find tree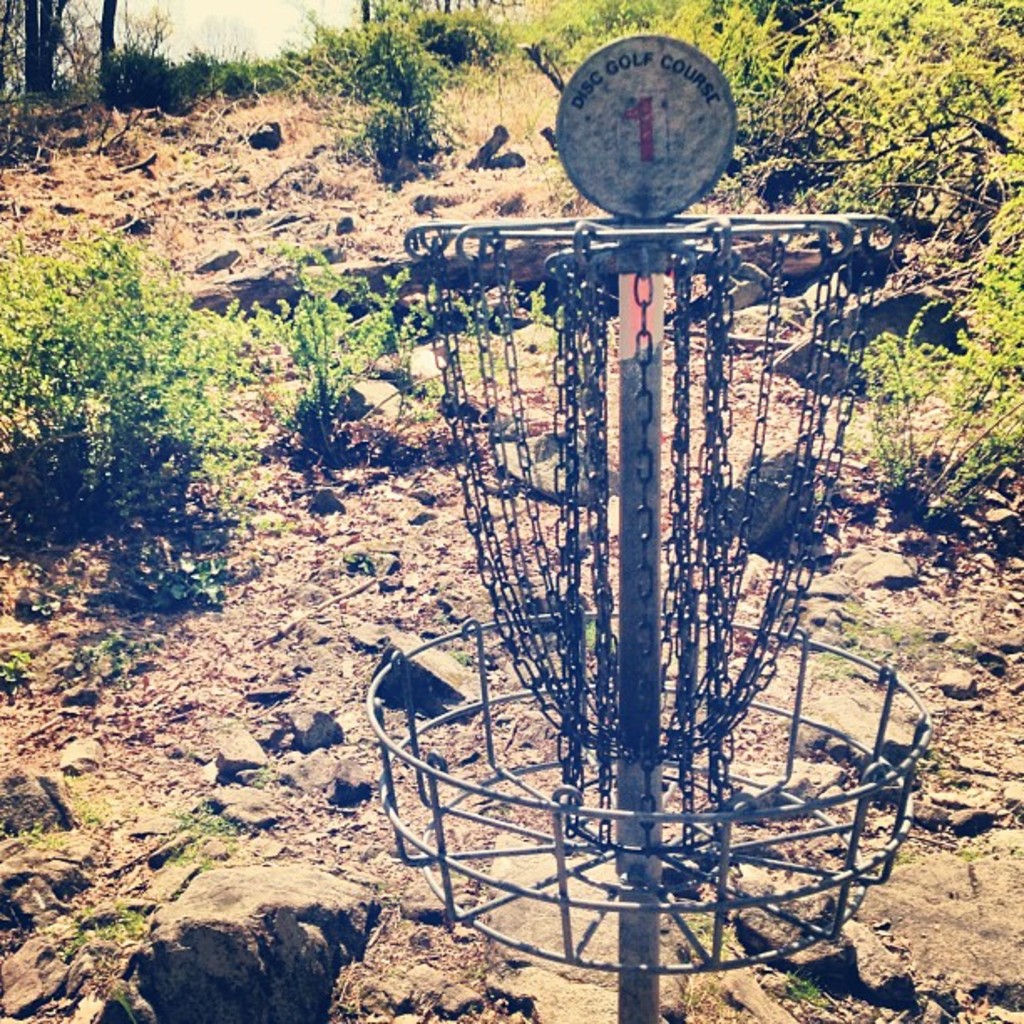
pyautogui.locateOnScreen(100, 0, 125, 99)
